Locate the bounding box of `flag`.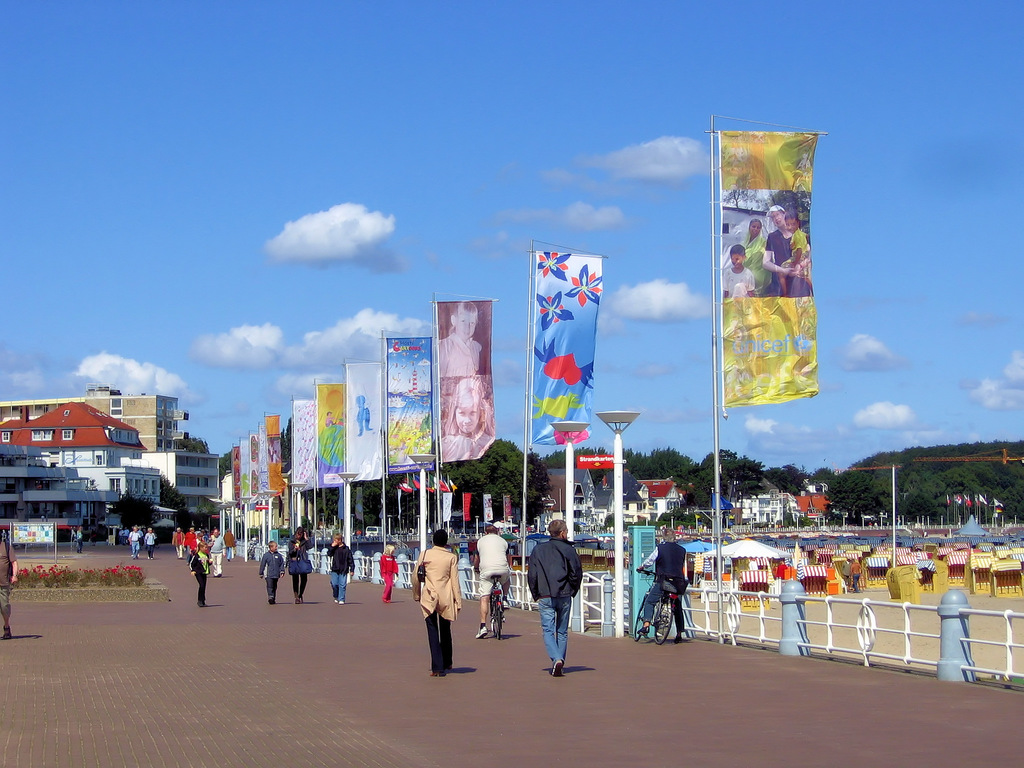
Bounding box: box=[993, 500, 1002, 507].
